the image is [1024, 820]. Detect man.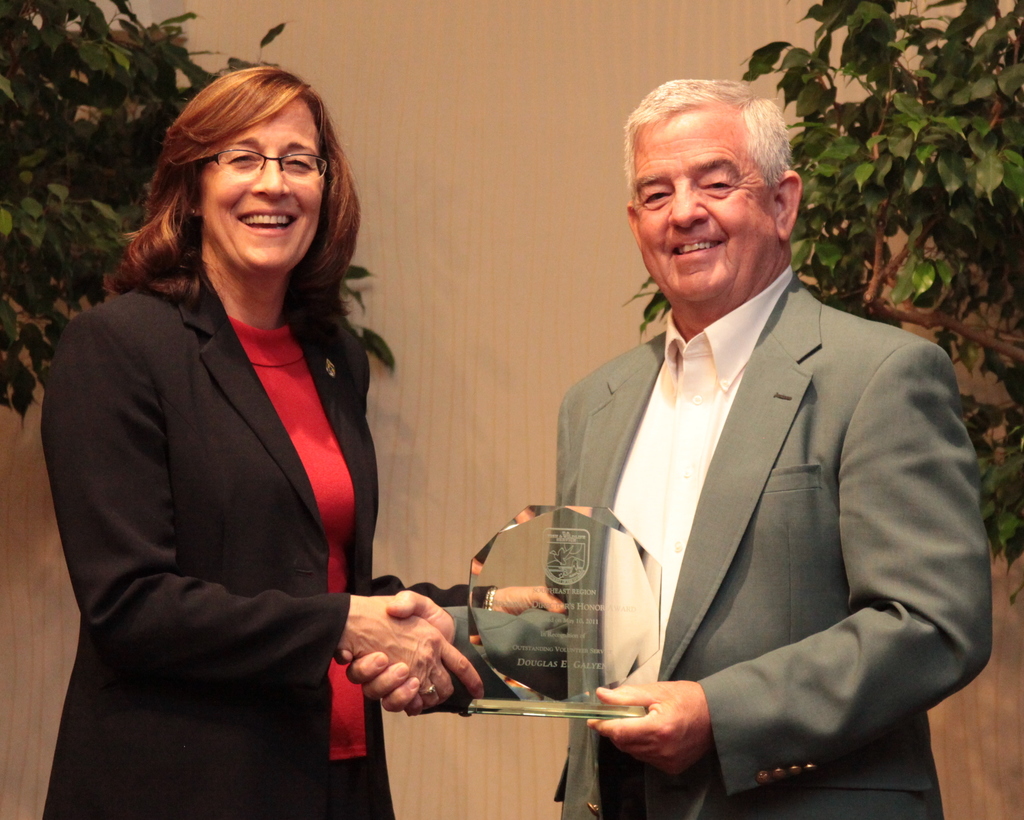
Detection: <bbox>395, 70, 975, 804</bbox>.
